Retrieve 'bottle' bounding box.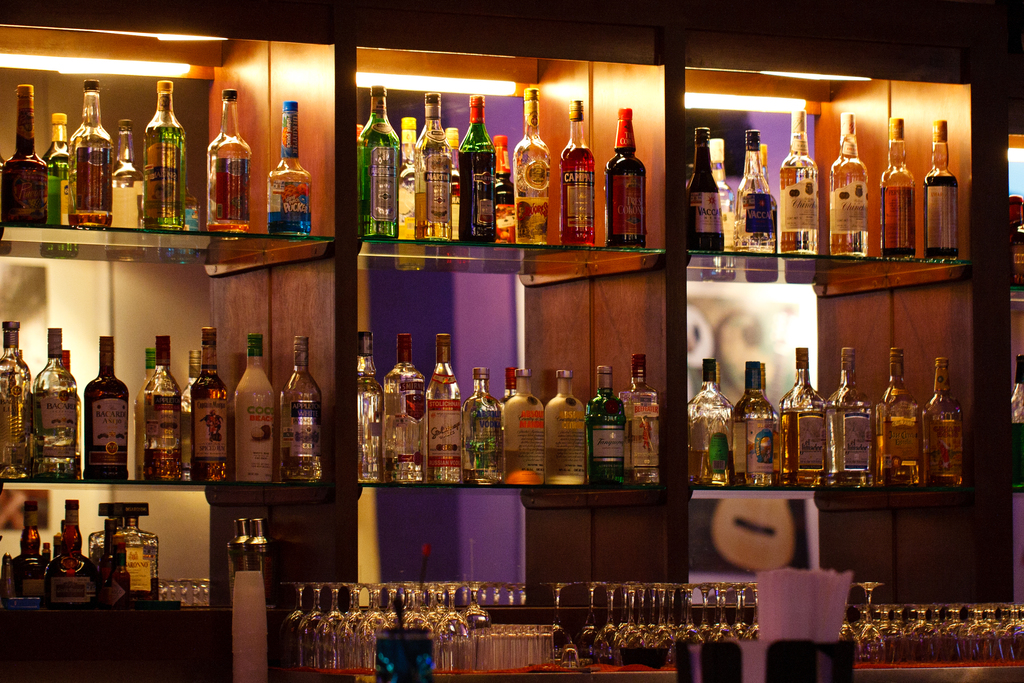
Bounding box: box=[604, 101, 645, 249].
